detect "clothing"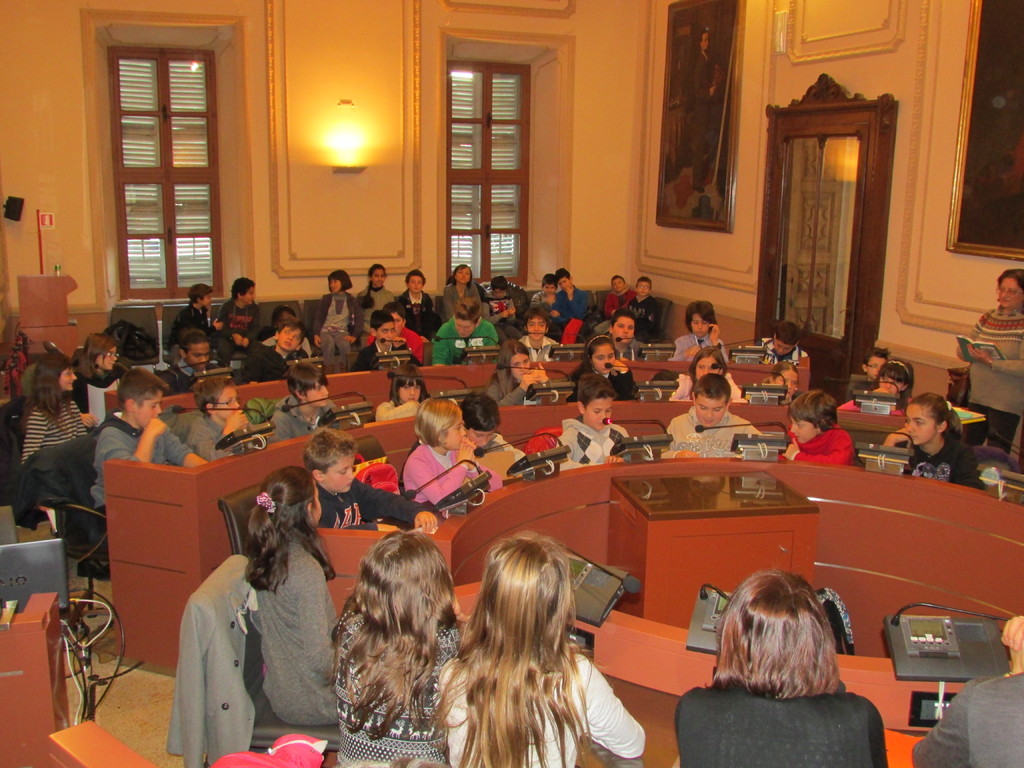
[264, 390, 342, 451]
